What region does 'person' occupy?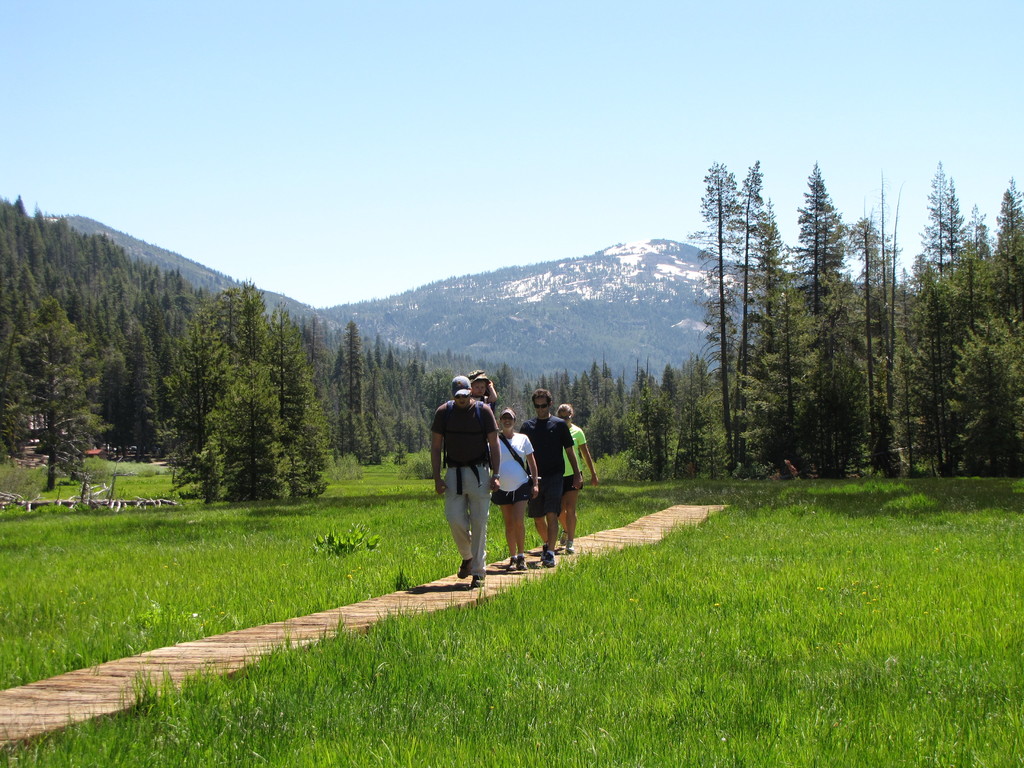
(486,402,541,574).
